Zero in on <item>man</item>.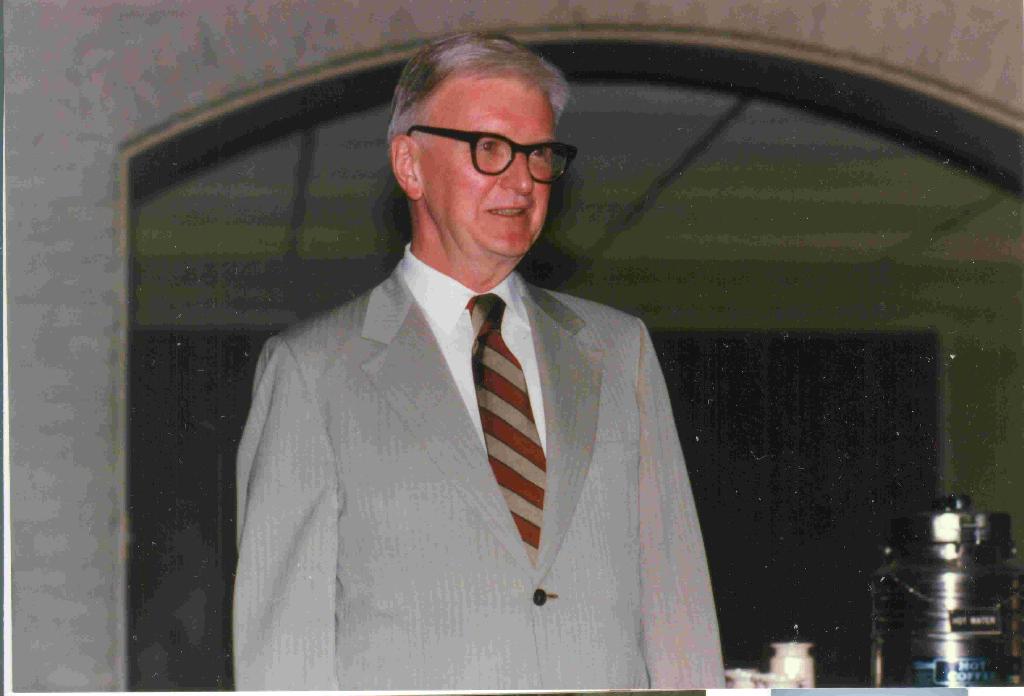
Zeroed in: (204, 53, 739, 679).
